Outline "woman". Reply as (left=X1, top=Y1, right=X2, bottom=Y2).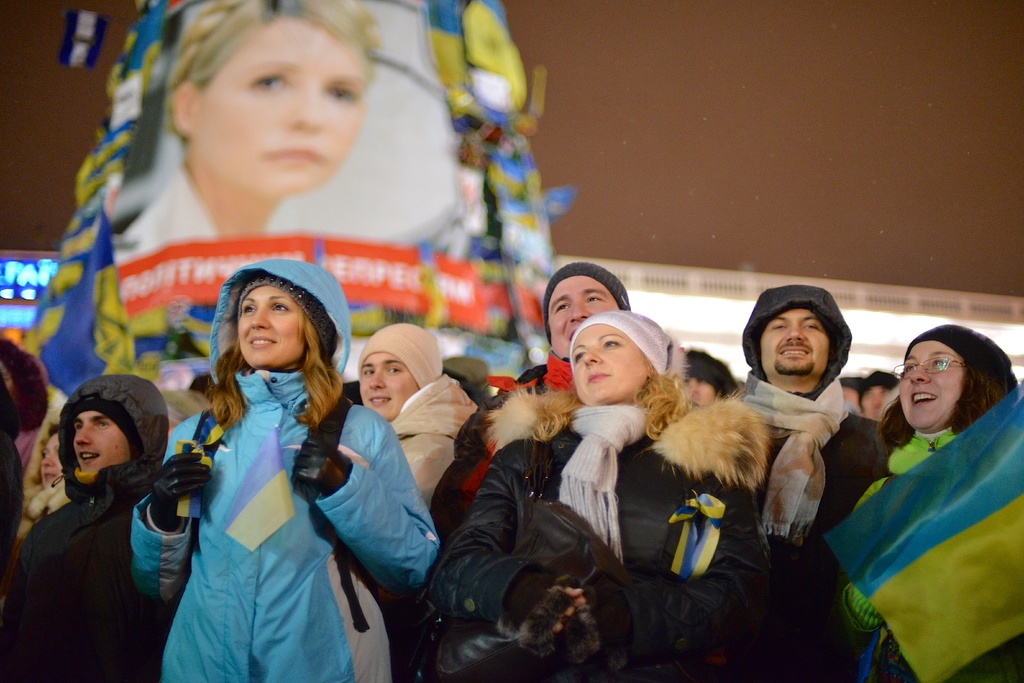
(left=818, top=313, right=1016, bottom=665).
